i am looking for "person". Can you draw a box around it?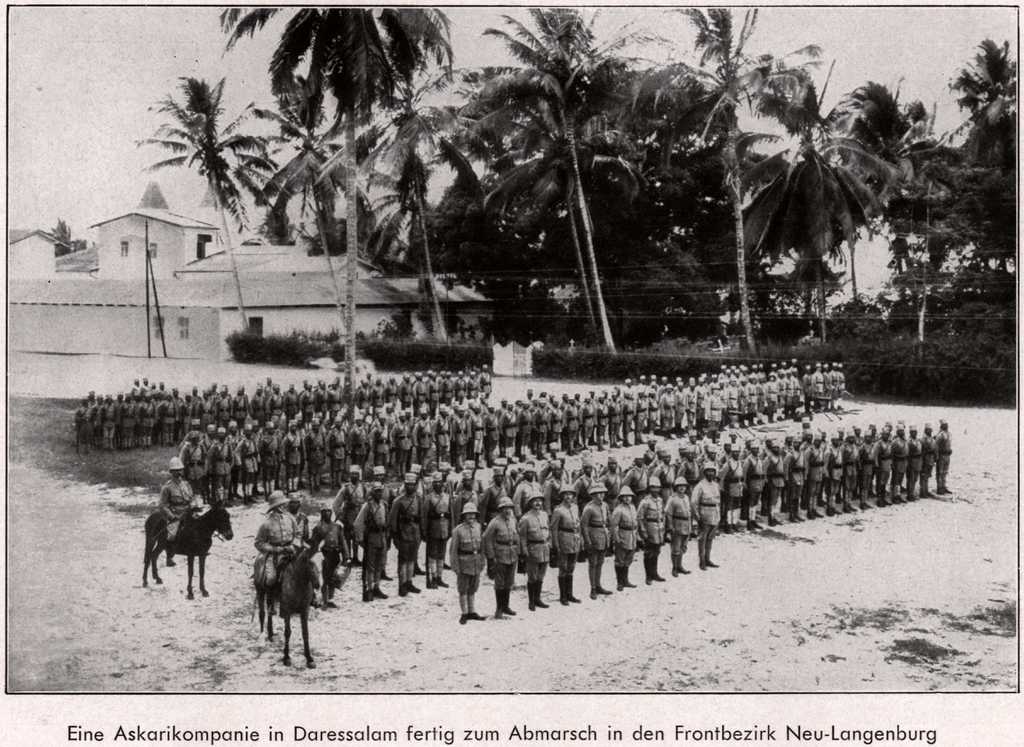
Sure, the bounding box is rect(261, 425, 285, 490).
